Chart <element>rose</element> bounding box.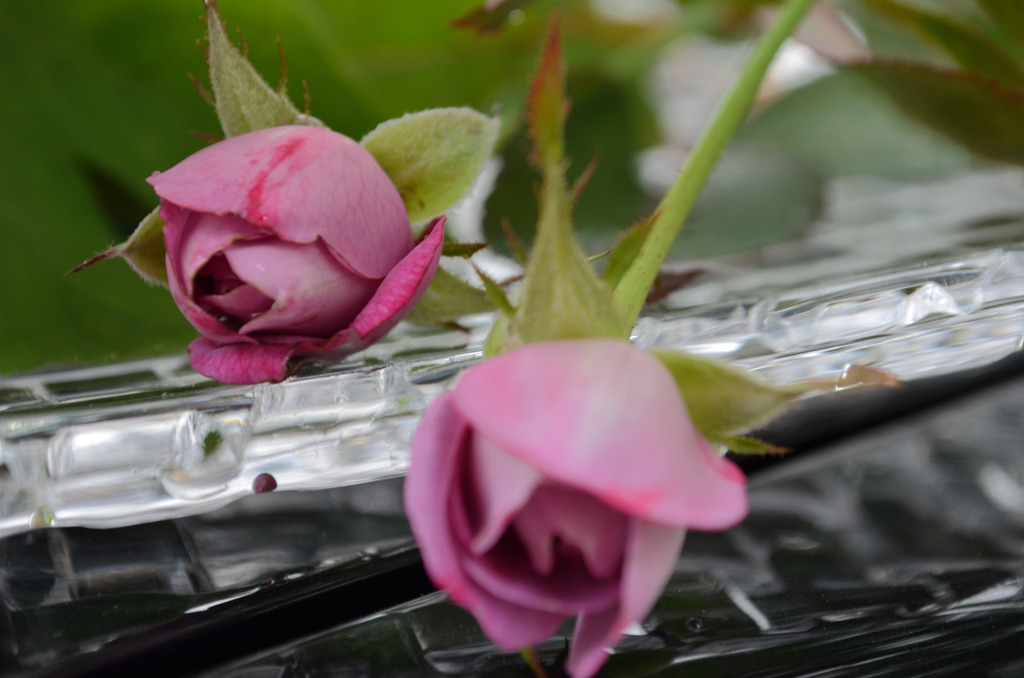
Charted: BBox(401, 334, 747, 677).
